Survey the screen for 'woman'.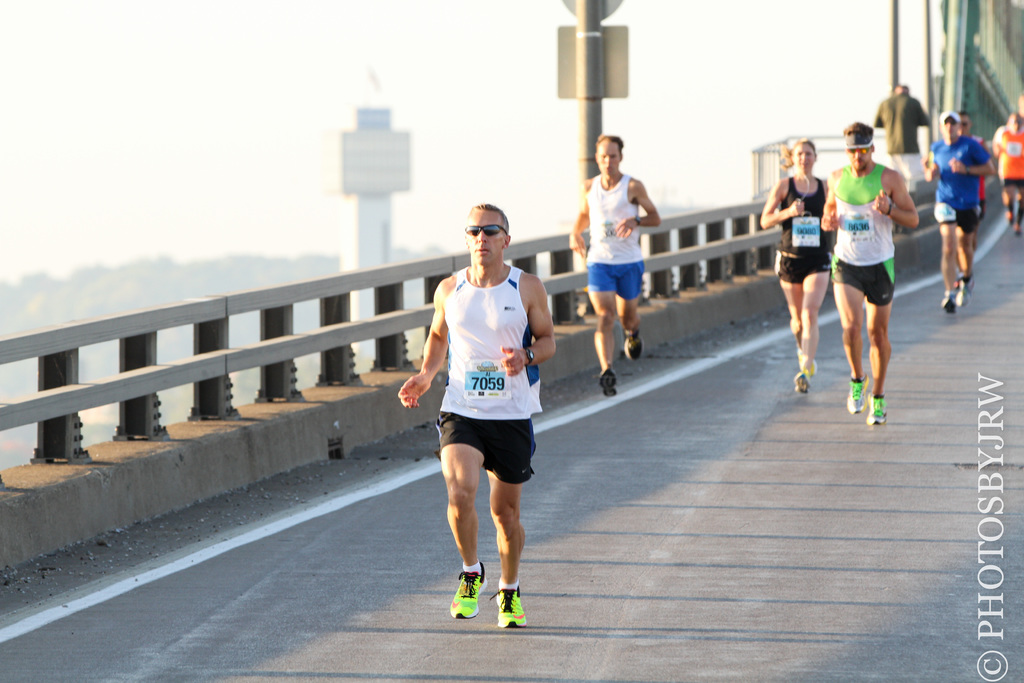
Survey found: <box>400,210,557,625</box>.
